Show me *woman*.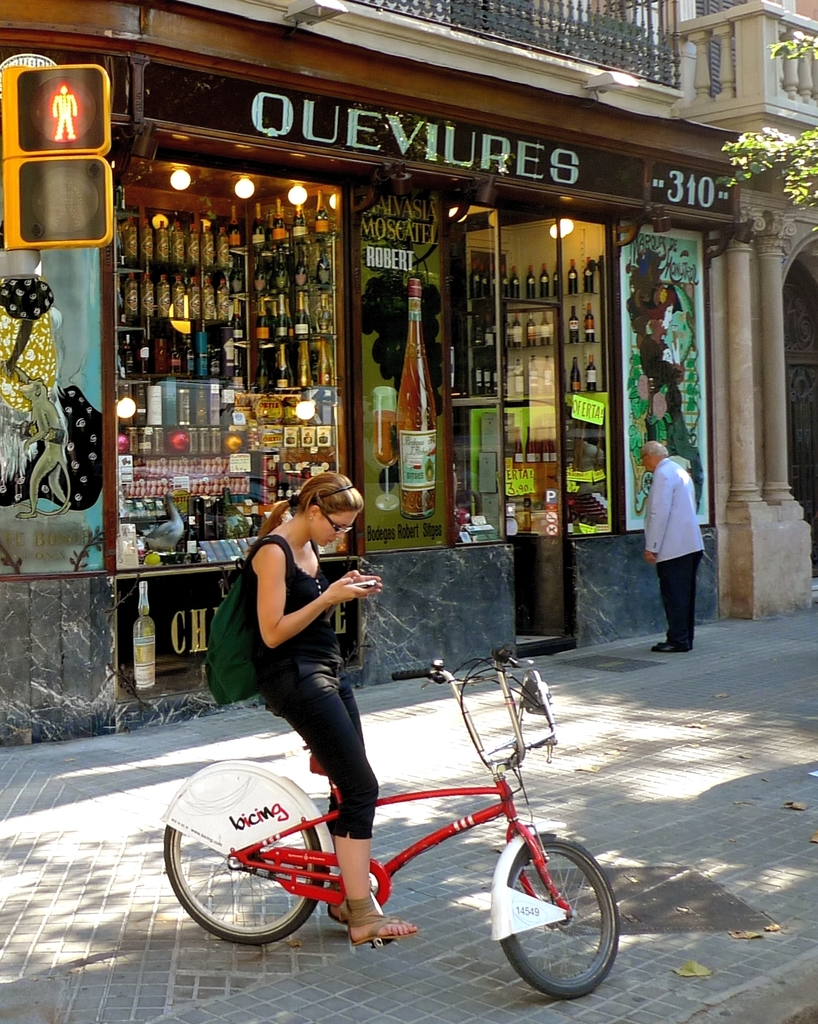
*woman* is here: 242,476,413,941.
